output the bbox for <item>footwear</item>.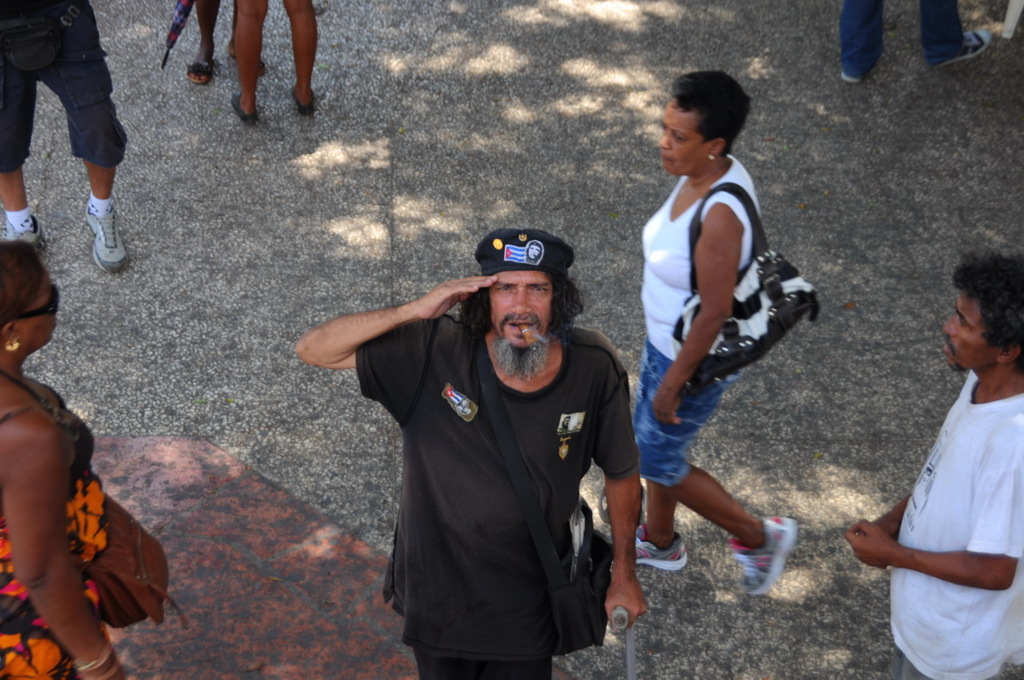
634/533/689/571.
